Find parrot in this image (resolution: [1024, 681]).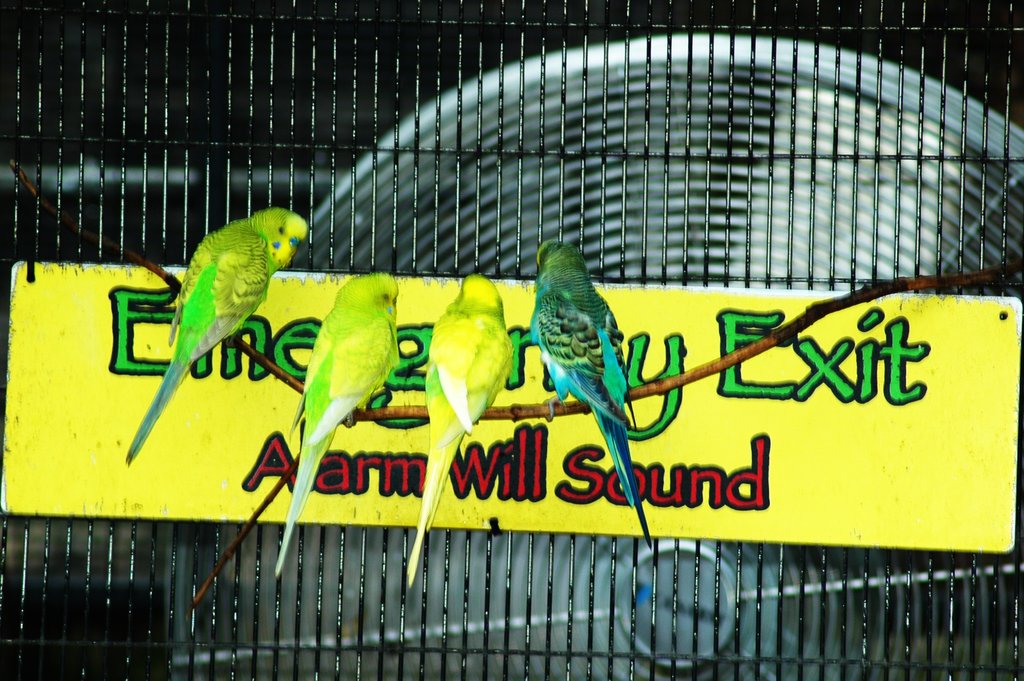
400/270/513/586.
